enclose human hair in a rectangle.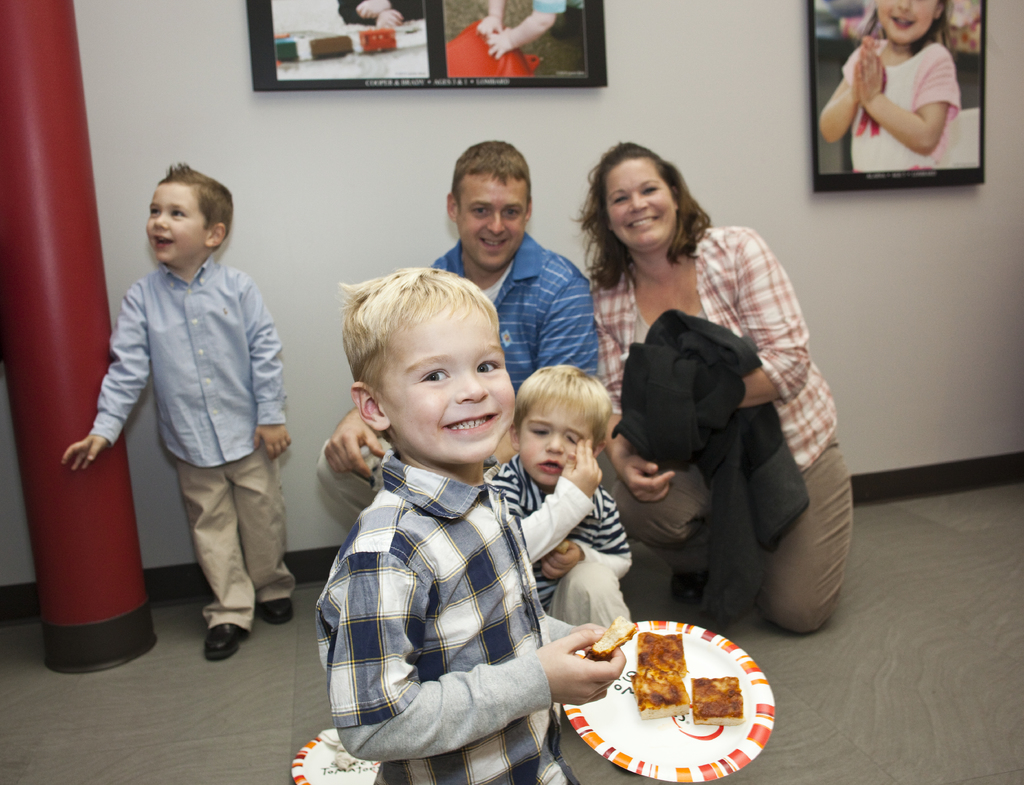
{"x1": 857, "y1": 0, "x2": 951, "y2": 53}.
